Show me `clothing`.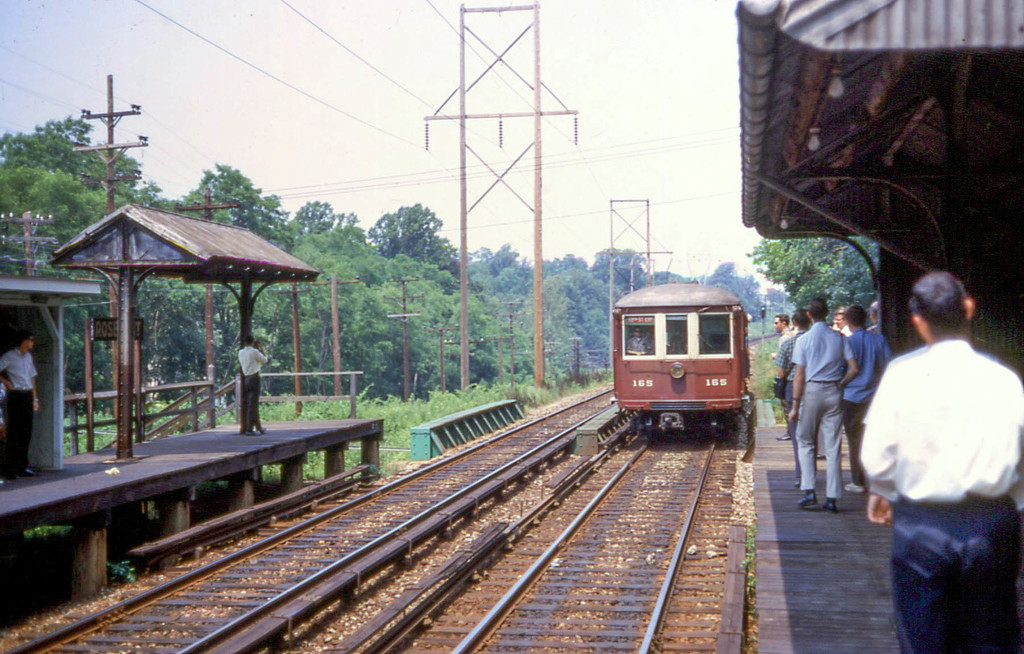
`clothing` is here: 780, 324, 793, 445.
